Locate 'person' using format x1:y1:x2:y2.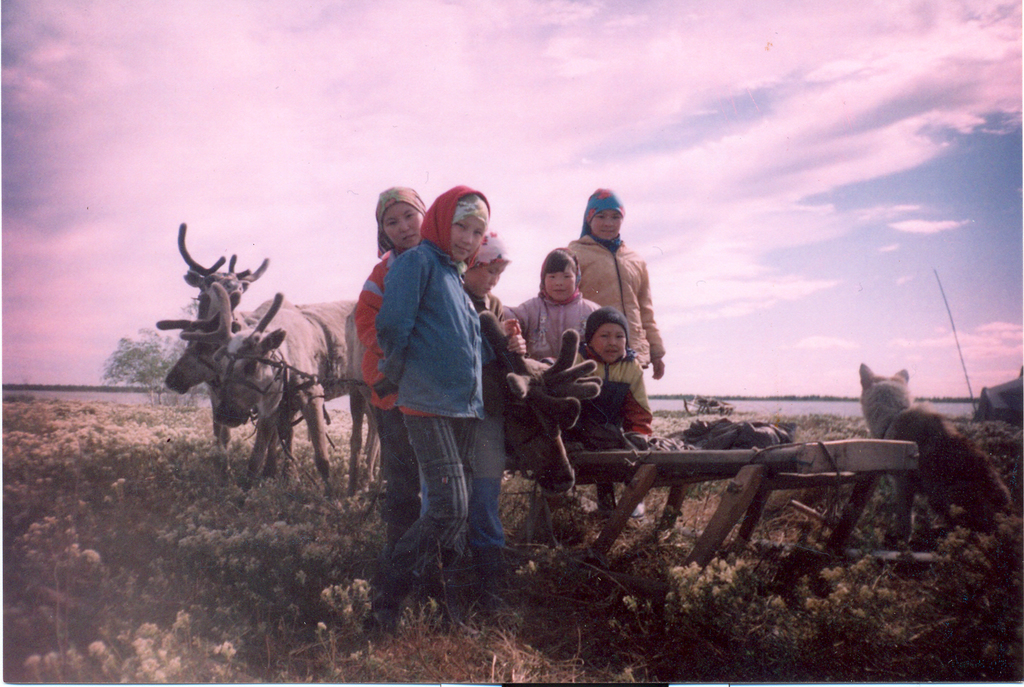
562:180:675:374.
